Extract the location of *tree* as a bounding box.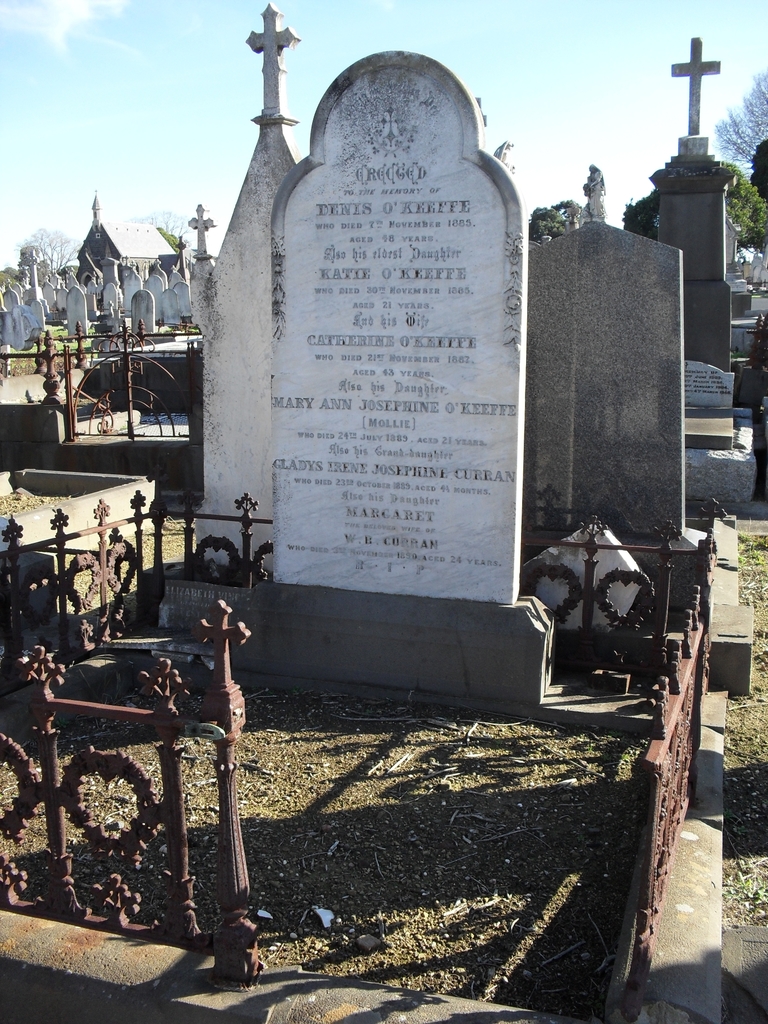
[749,138,767,202].
